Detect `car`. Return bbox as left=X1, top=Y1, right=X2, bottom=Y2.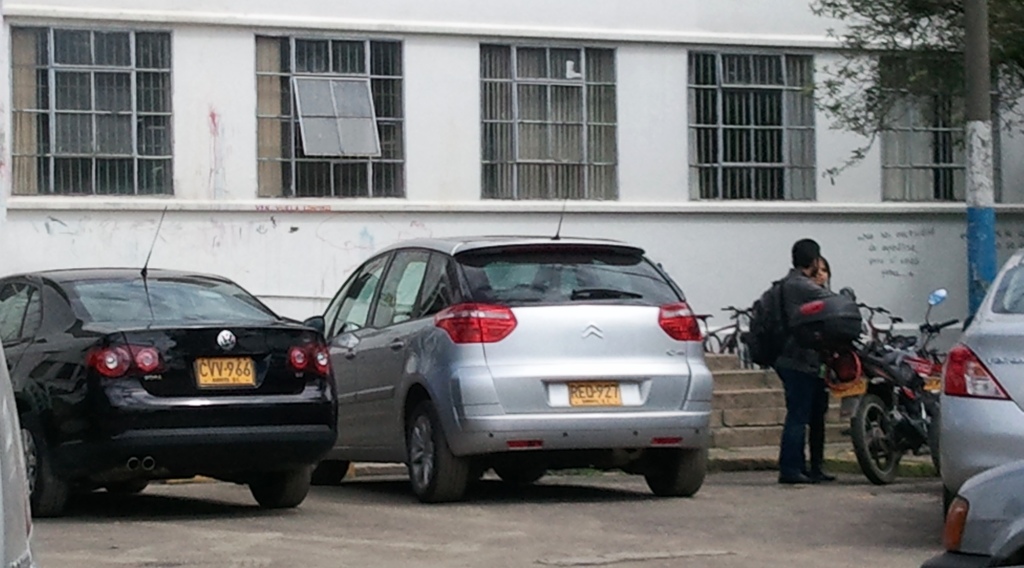
left=917, top=462, right=1023, bottom=567.
